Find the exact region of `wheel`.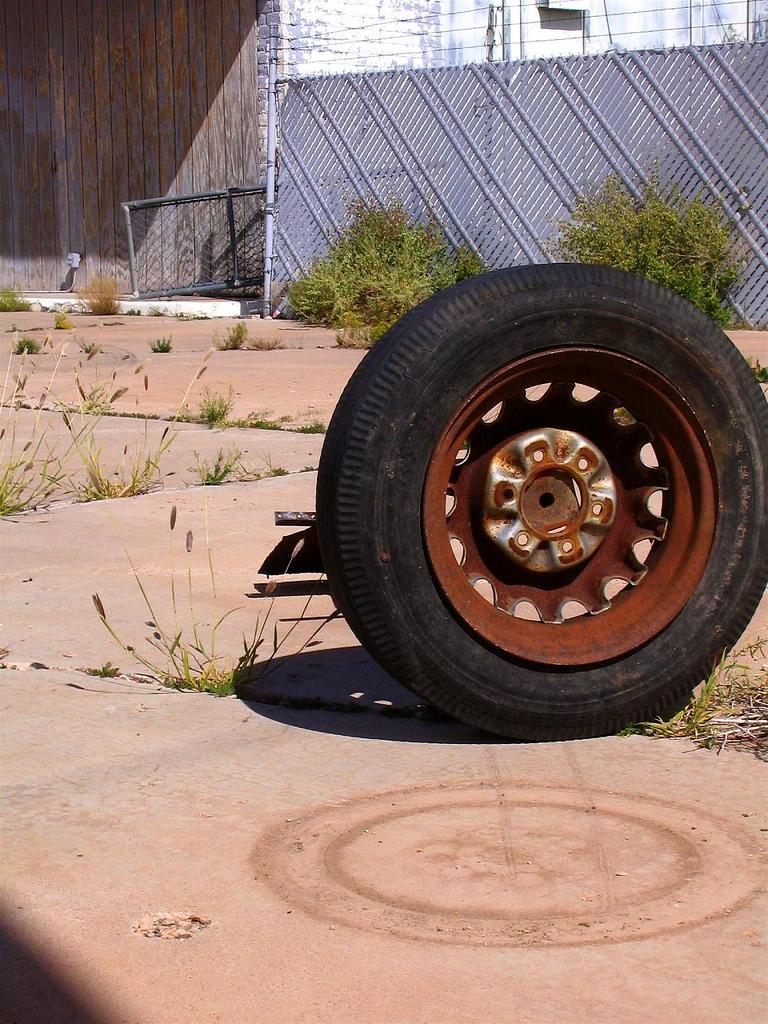
Exact region: x1=314, y1=268, x2=757, y2=722.
